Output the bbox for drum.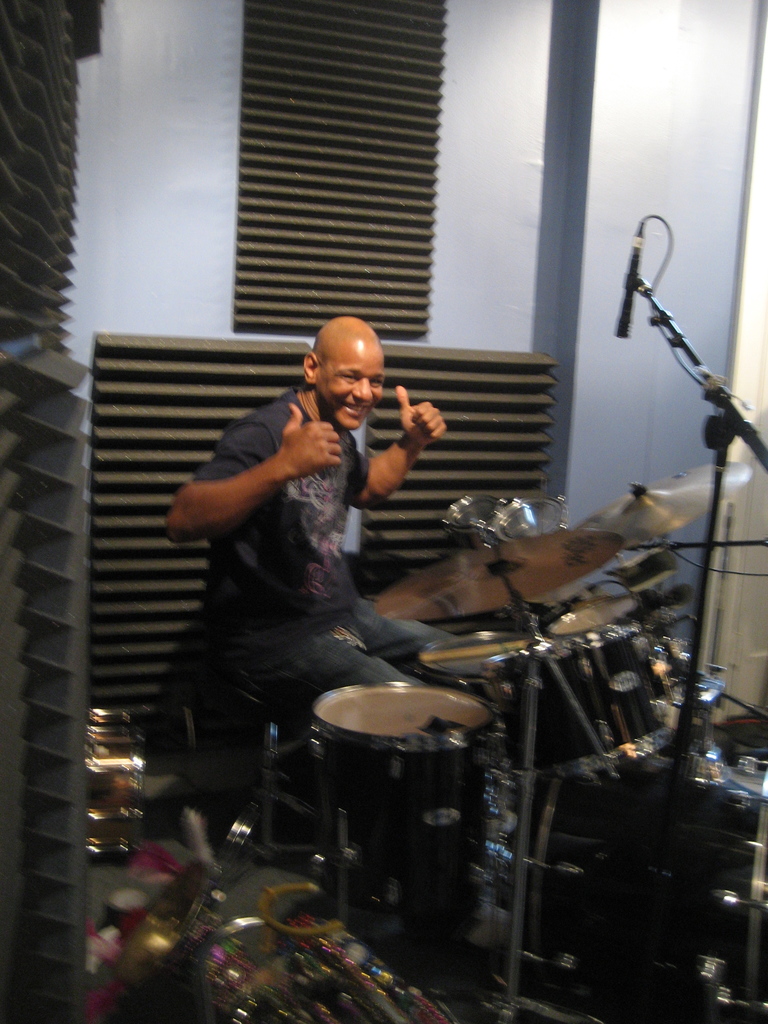
<bbox>548, 598, 650, 633</bbox>.
